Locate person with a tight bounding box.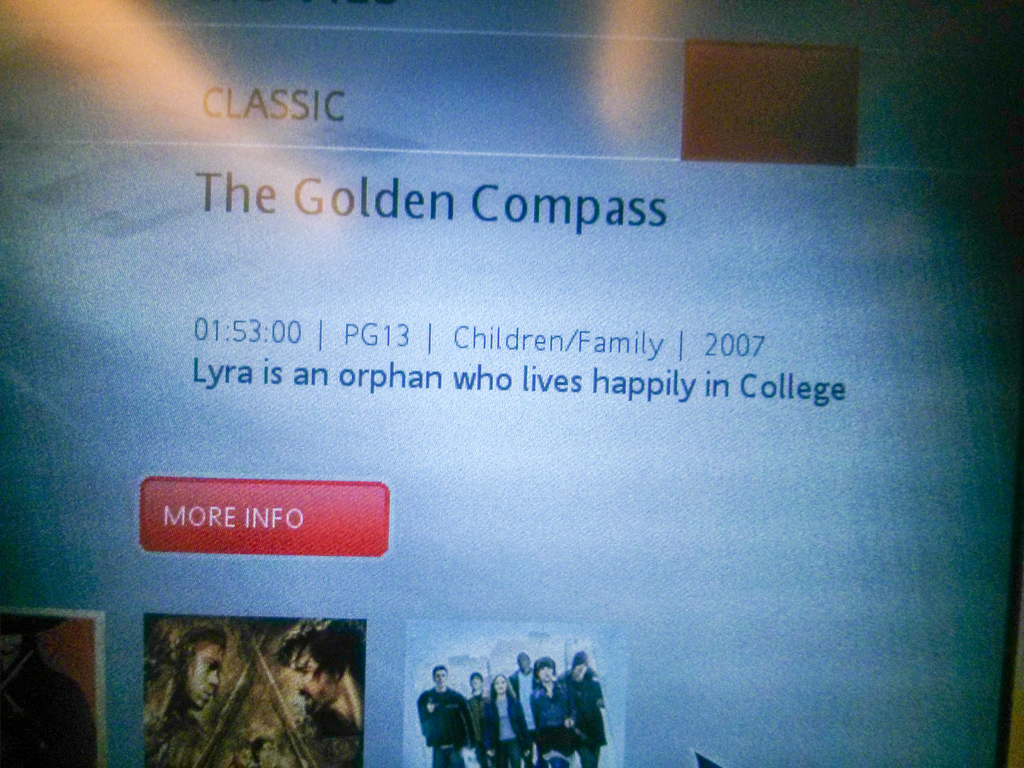
x1=477, y1=668, x2=531, y2=767.
